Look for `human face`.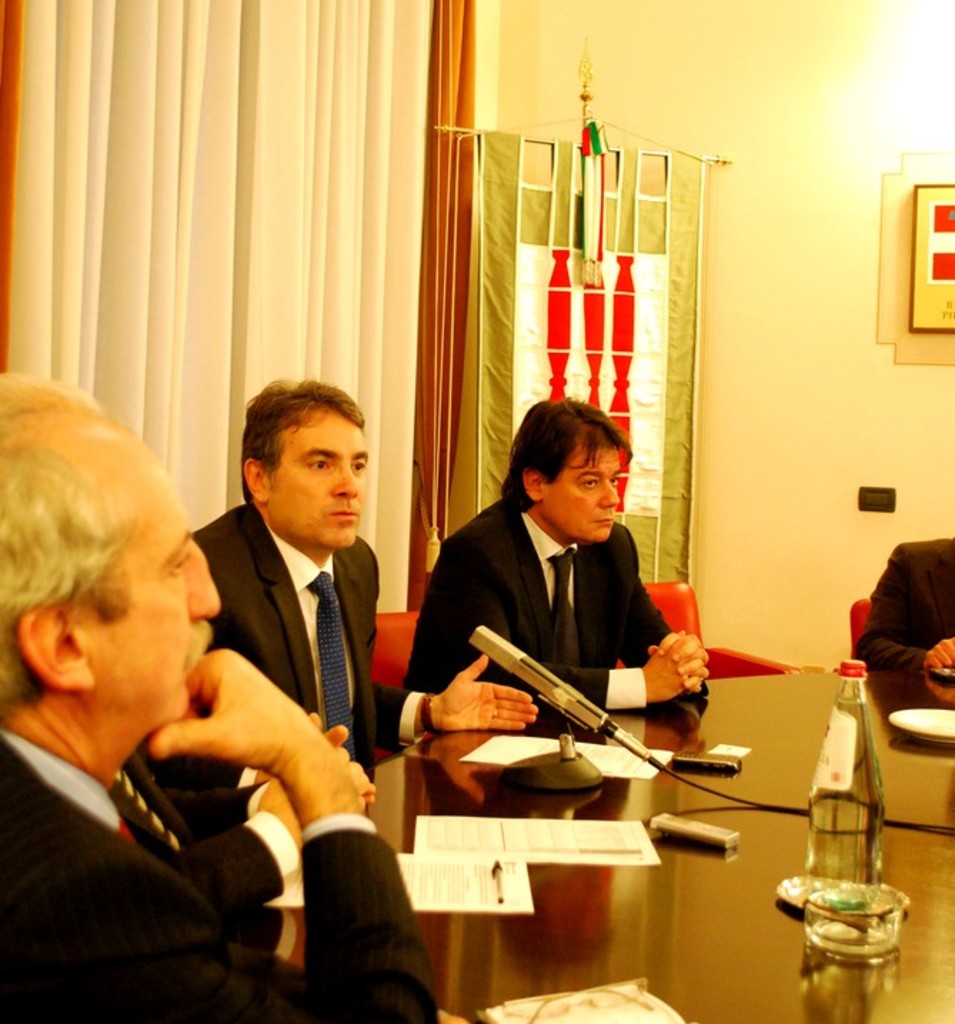
Found: Rect(266, 396, 368, 553).
